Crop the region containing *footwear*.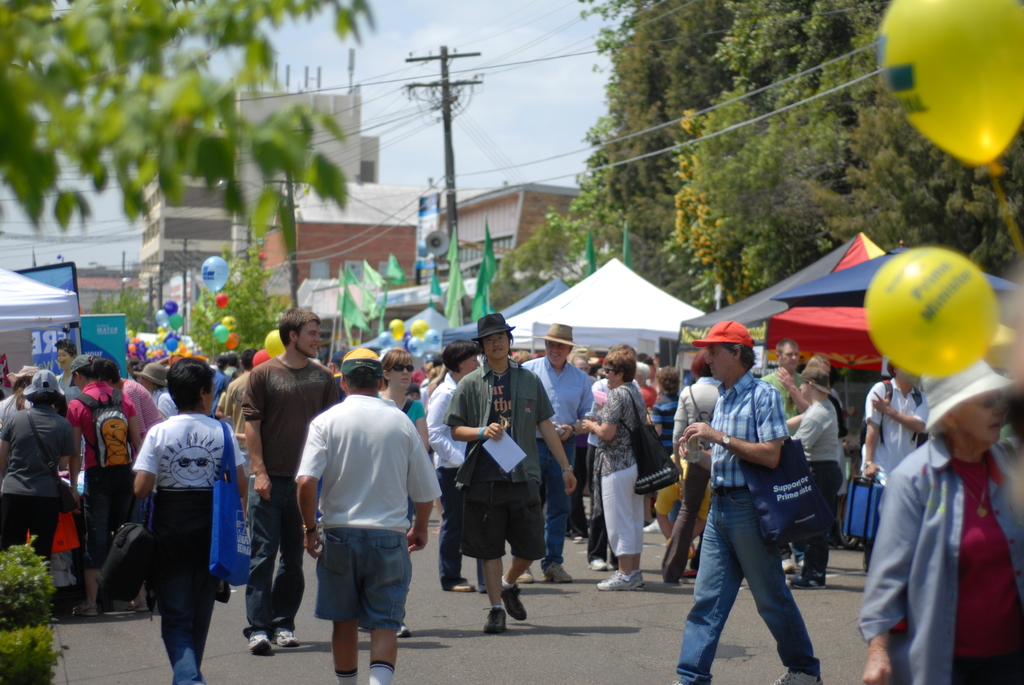
Crop region: (x1=794, y1=567, x2=832, y2=588).
